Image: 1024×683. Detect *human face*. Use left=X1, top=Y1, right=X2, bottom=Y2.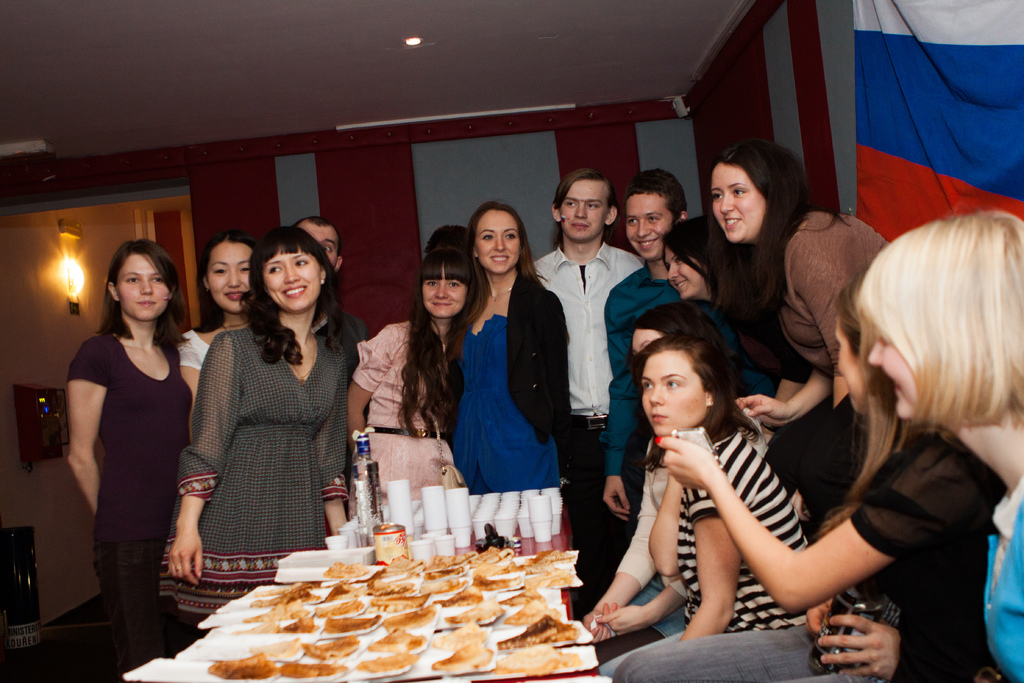
left=633, top=331, right=663, bottom=357.
